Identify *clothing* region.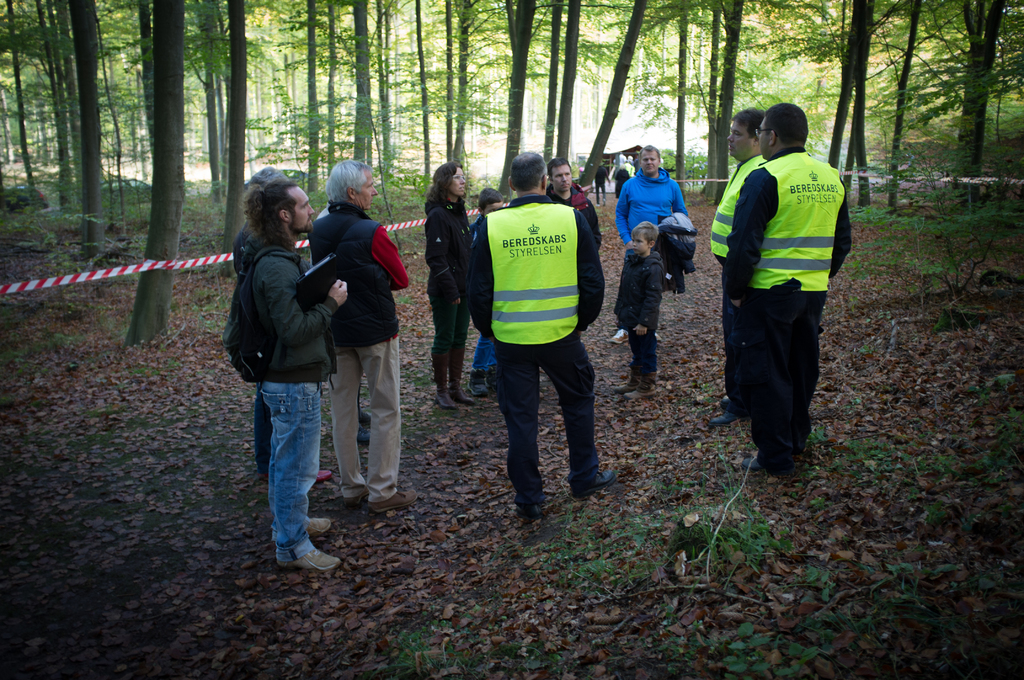
Region: bbox=(723, 116, 849, 469).
